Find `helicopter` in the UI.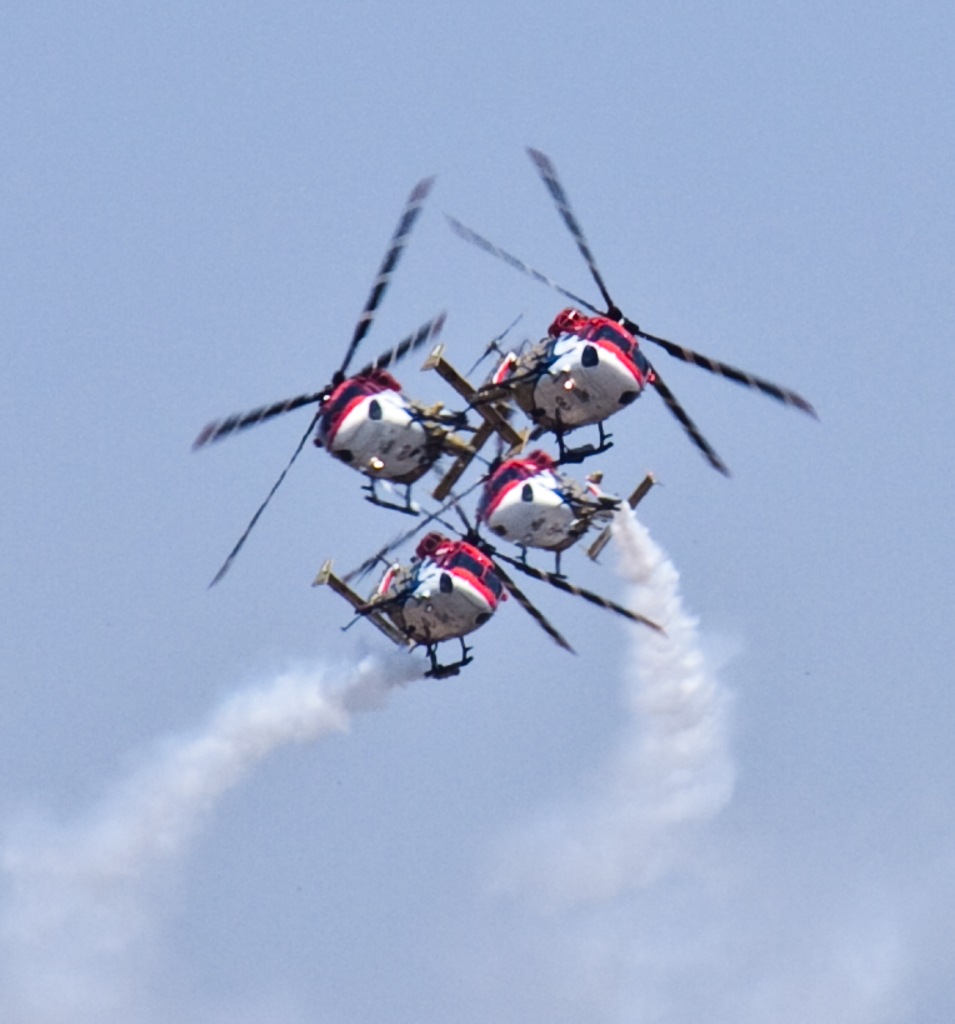
UI element at (404, 381, 665, 635).
